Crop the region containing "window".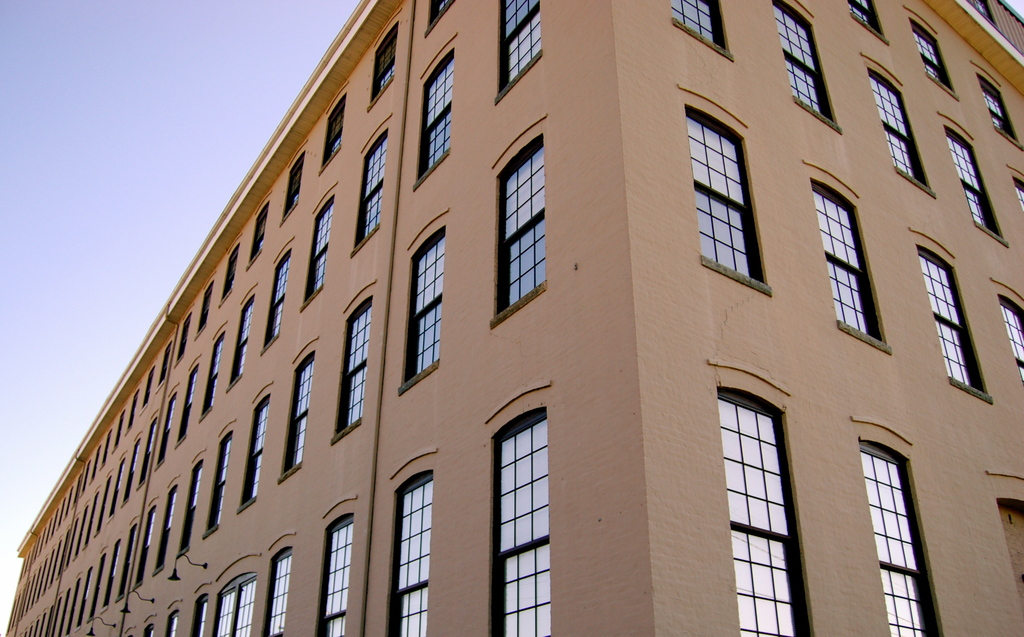
Crop region: [x1=198, y1=288, x2=216, y2=329].
